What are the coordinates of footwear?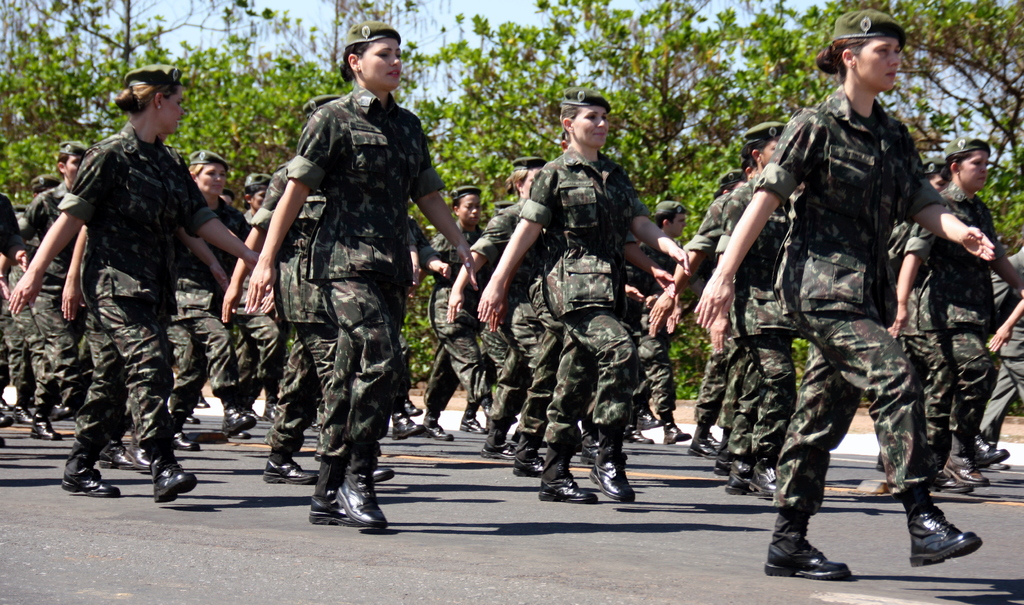
<bbox>689, 435, 721, 463</bbox>.
